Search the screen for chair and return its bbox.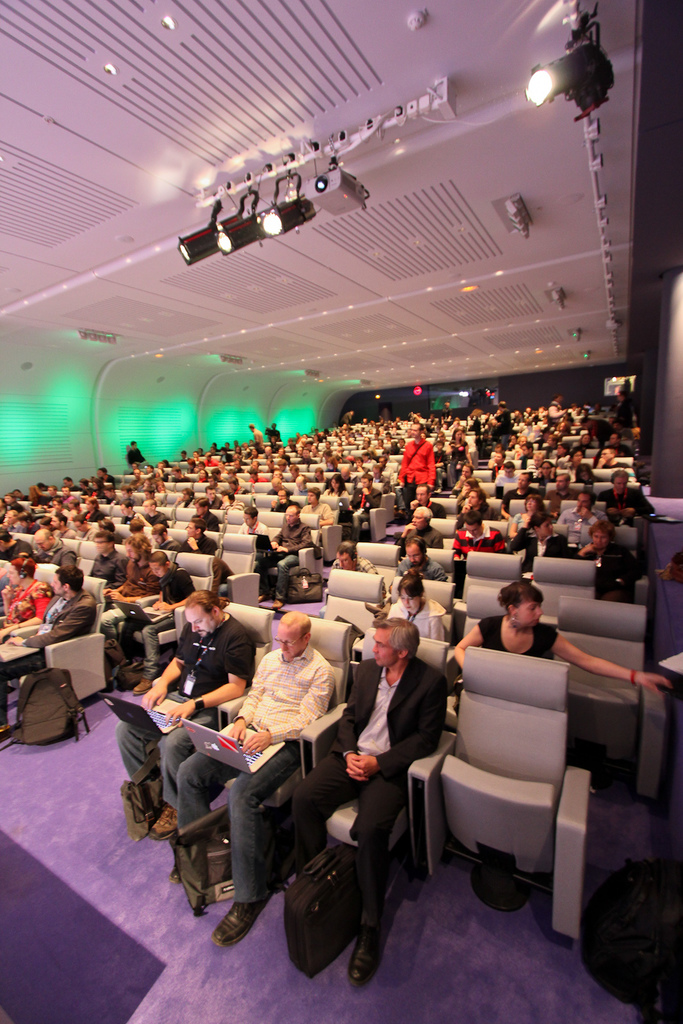
Found: [x1=405, y1=631, x2=605, y2=975].
